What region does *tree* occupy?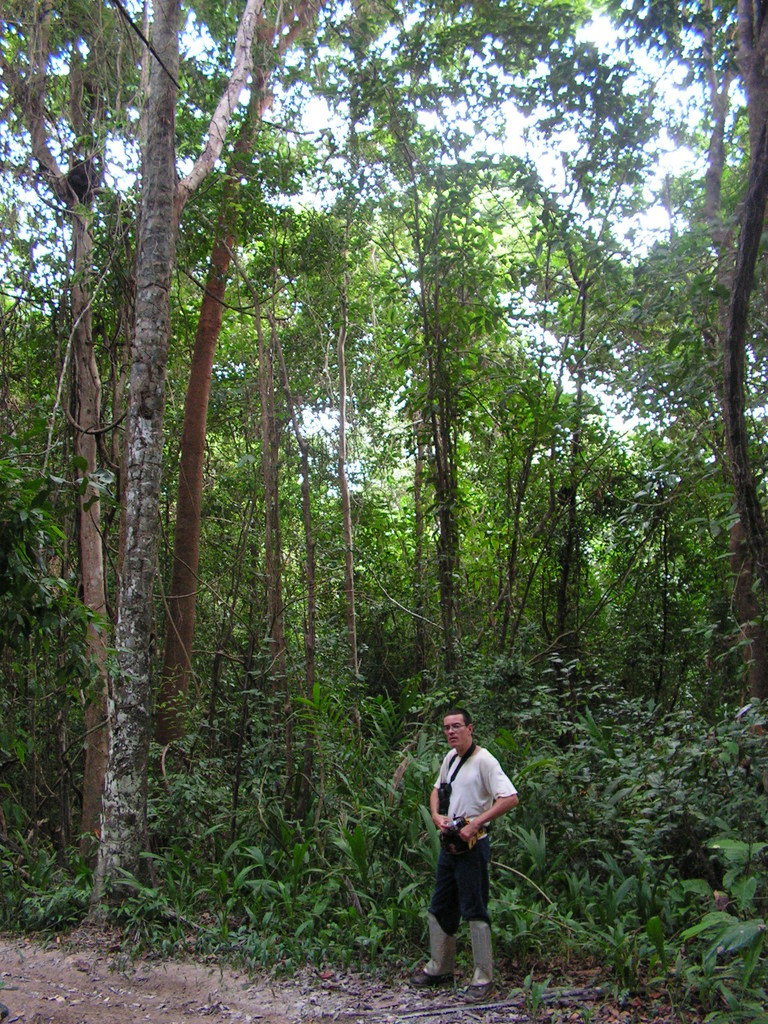
detection(0, 0, 335, 967).
